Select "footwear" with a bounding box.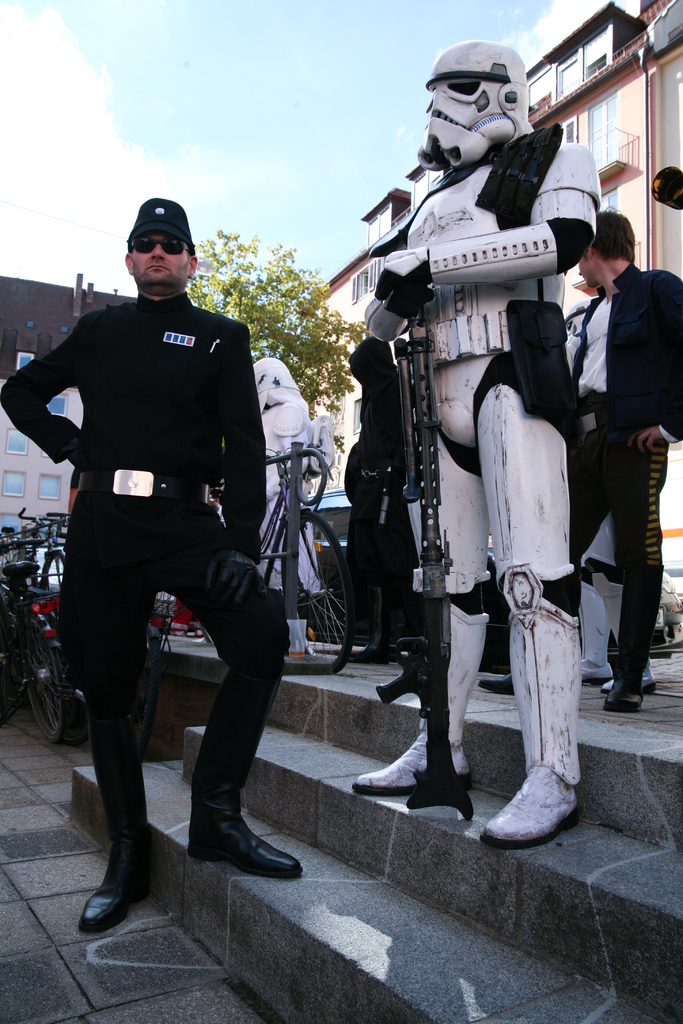
(77, 834, 160, 941).
